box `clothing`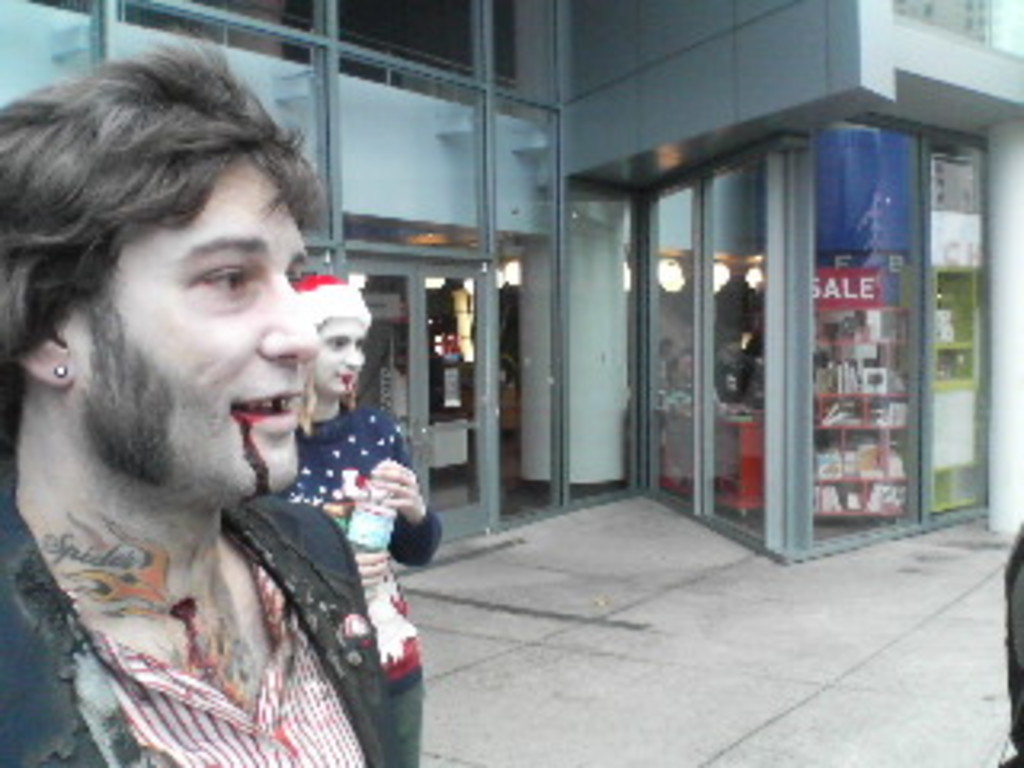
pyautogui.locateOnScreen(0, 234, 387, 755)
